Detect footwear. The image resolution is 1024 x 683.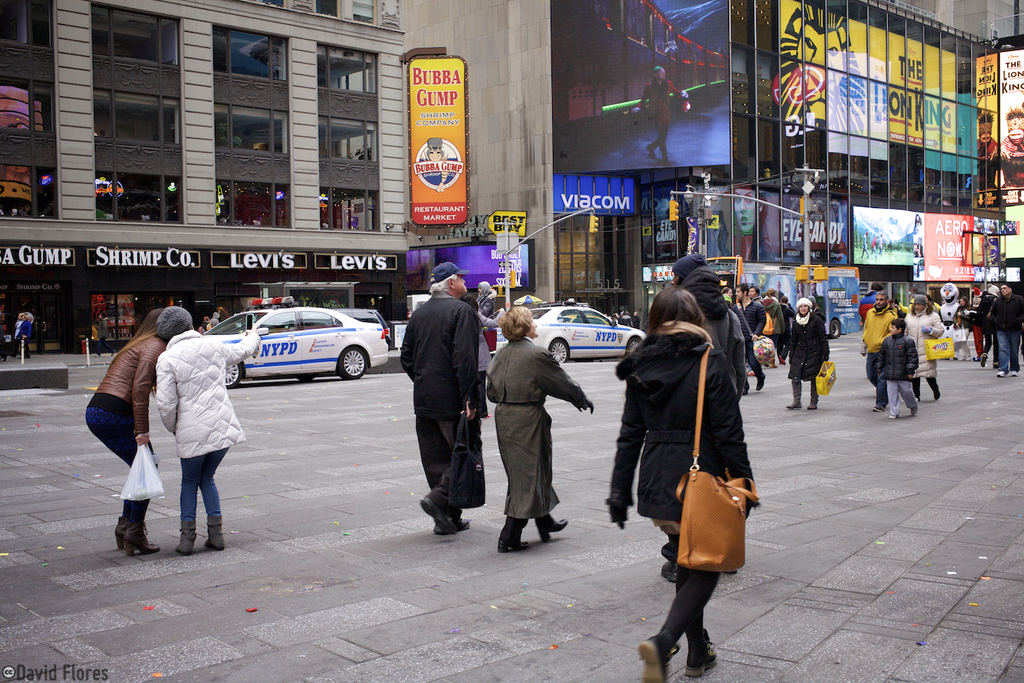
Rect(874, 404, 884, 412).
